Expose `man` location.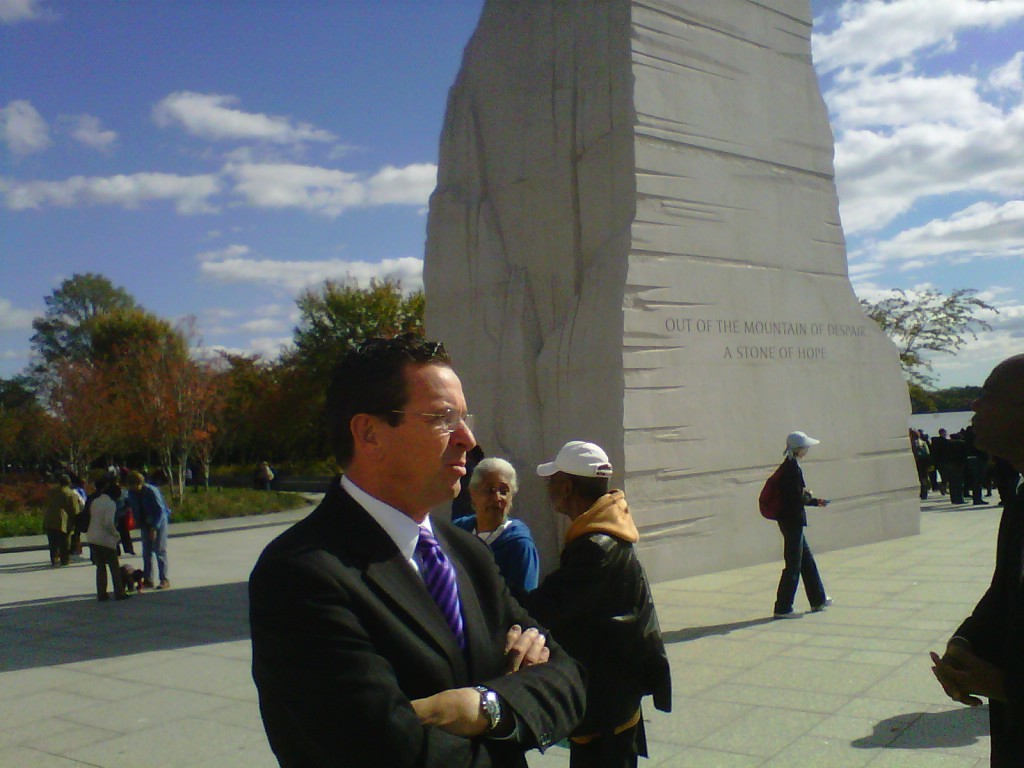
Exposed at <box>243,330,605,767</box>.
